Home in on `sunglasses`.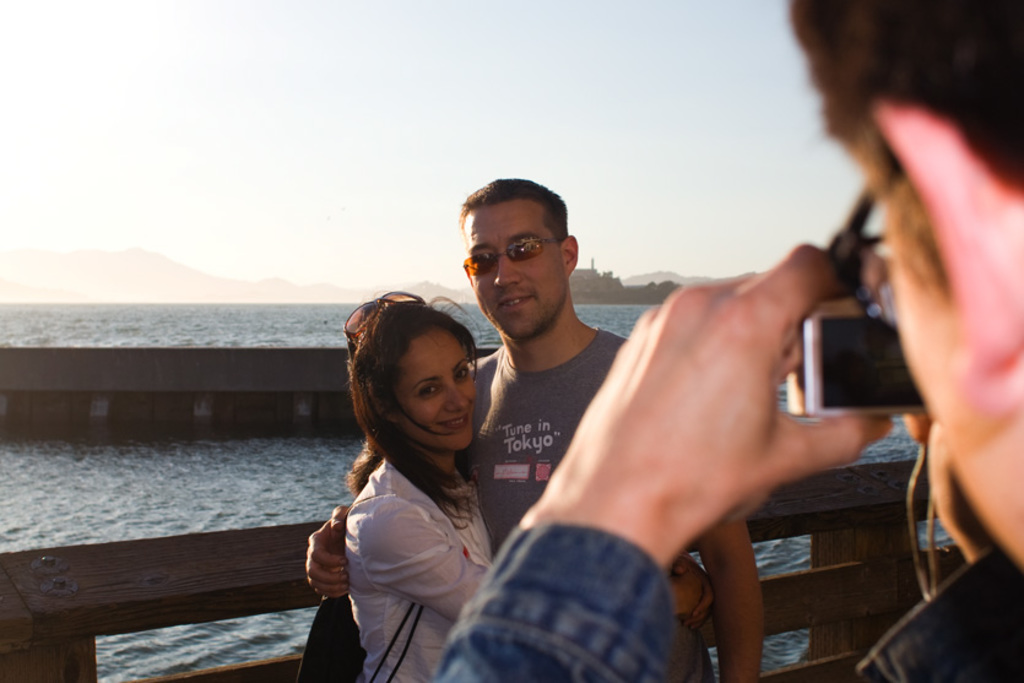
Homed in at (x1=343, y1=291, x2=426, y2=361).
